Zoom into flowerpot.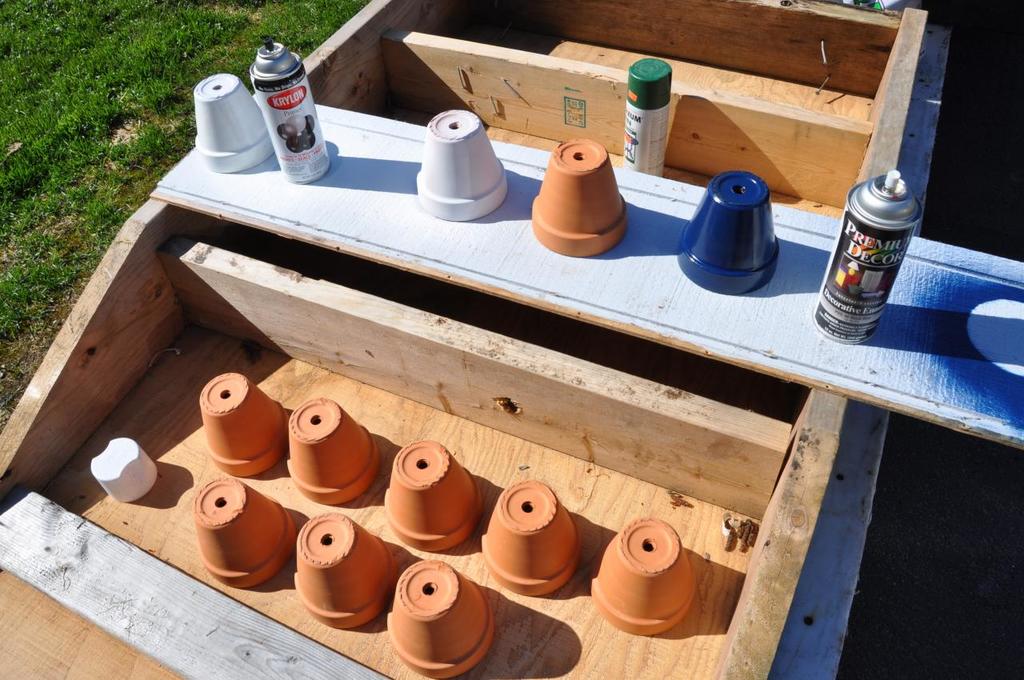
Zoom target: 675,170,781,292.
